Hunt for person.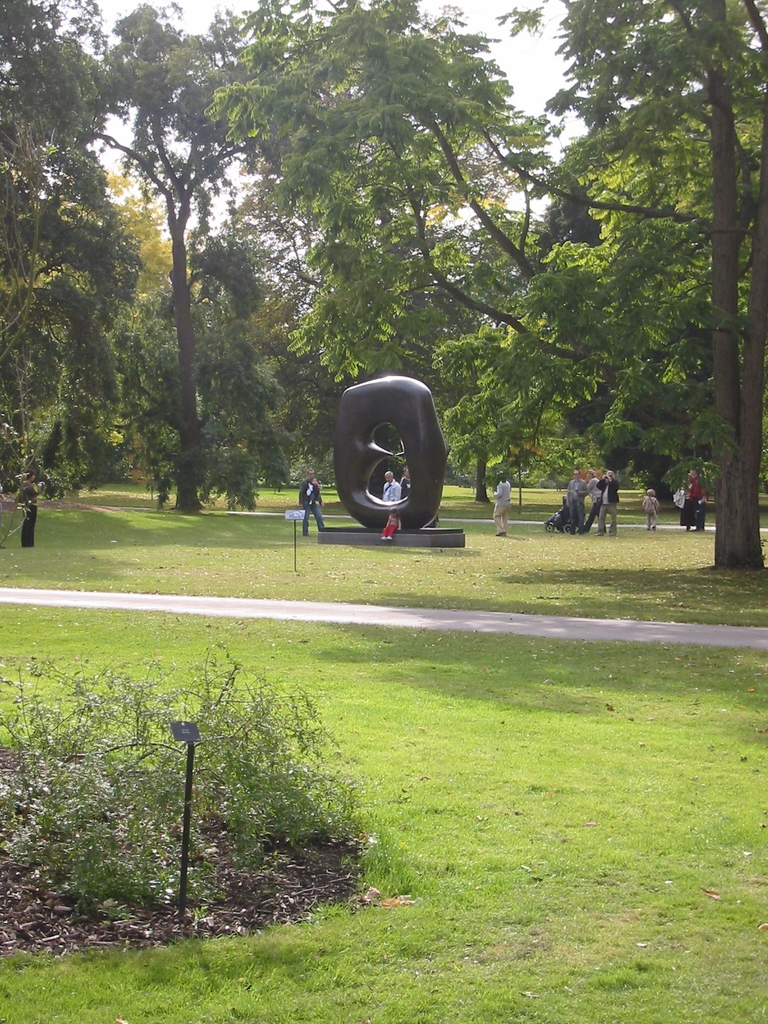
Hunted down at (x1=564, y1=470, x2=584, y2=536).
